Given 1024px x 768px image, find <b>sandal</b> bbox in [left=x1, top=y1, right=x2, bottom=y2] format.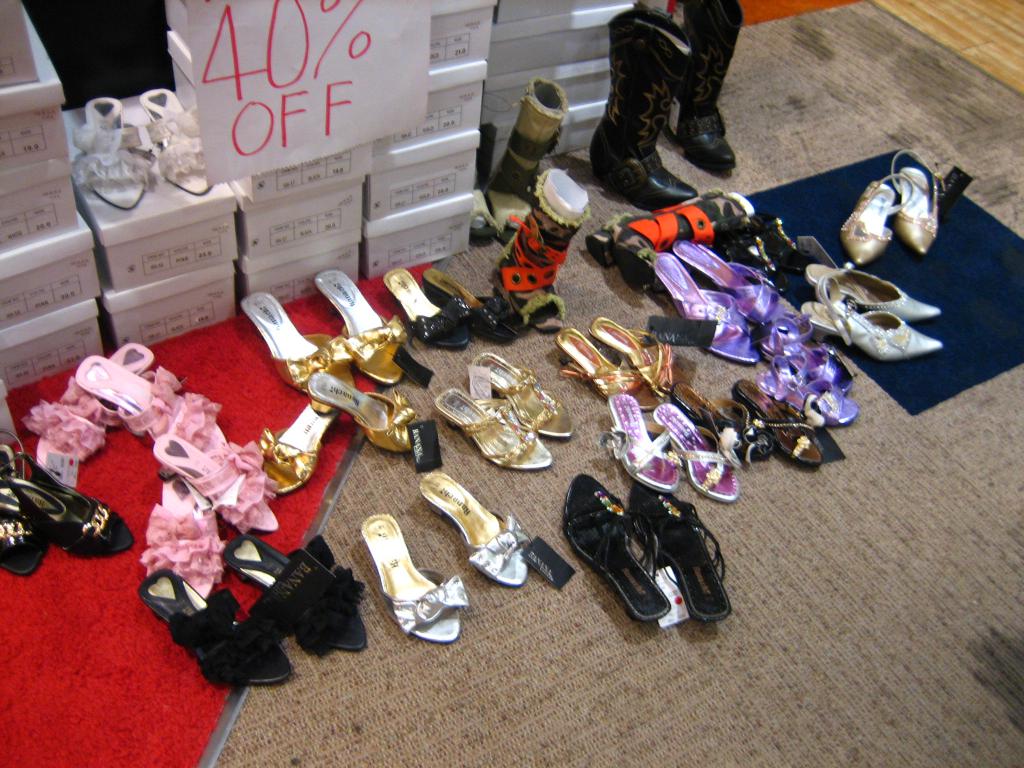
[left=241, top=291, right=342, bottom=394].
